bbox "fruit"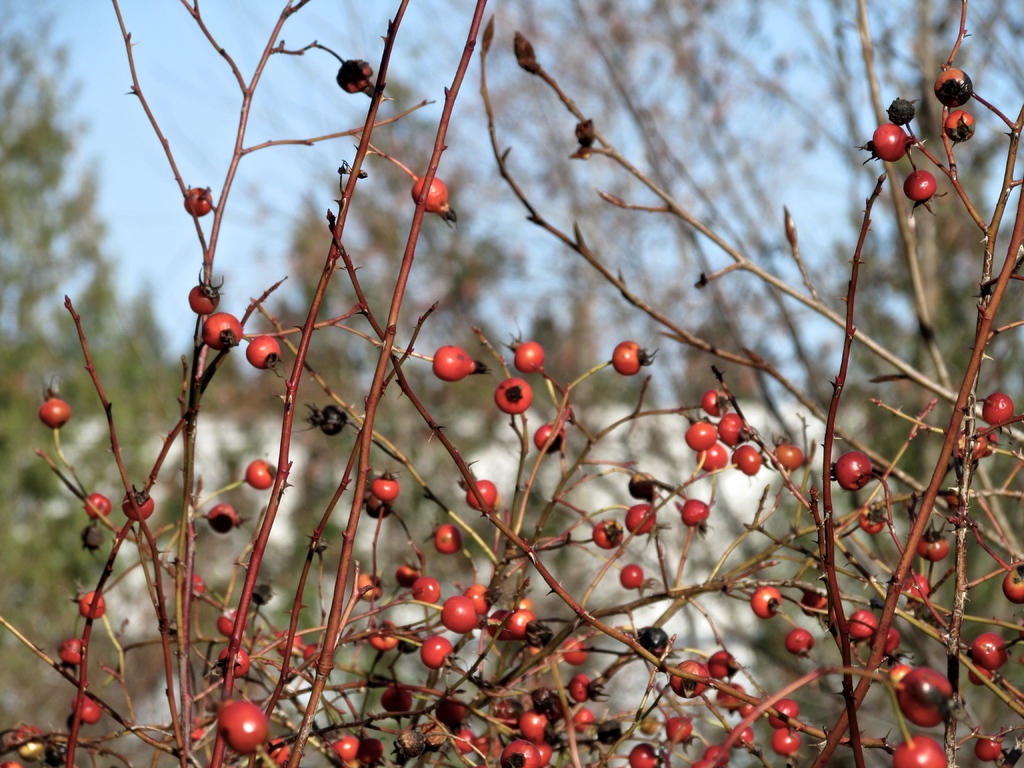
932:68:973:104
